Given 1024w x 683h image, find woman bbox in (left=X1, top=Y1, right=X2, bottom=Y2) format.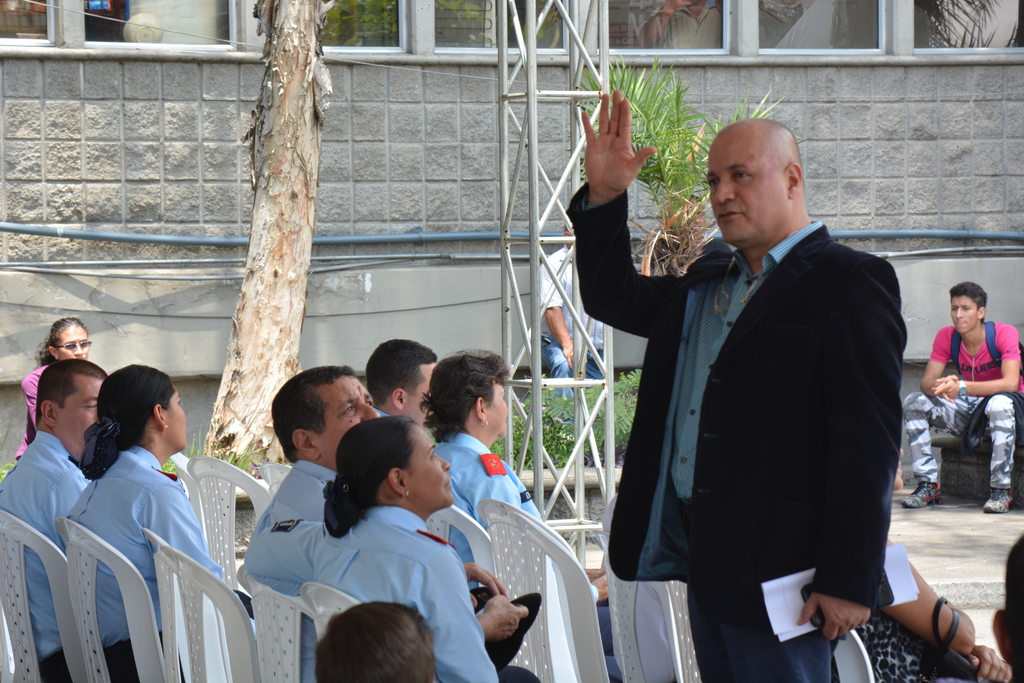
(left=39, top=347, right=204, bottom=682).
